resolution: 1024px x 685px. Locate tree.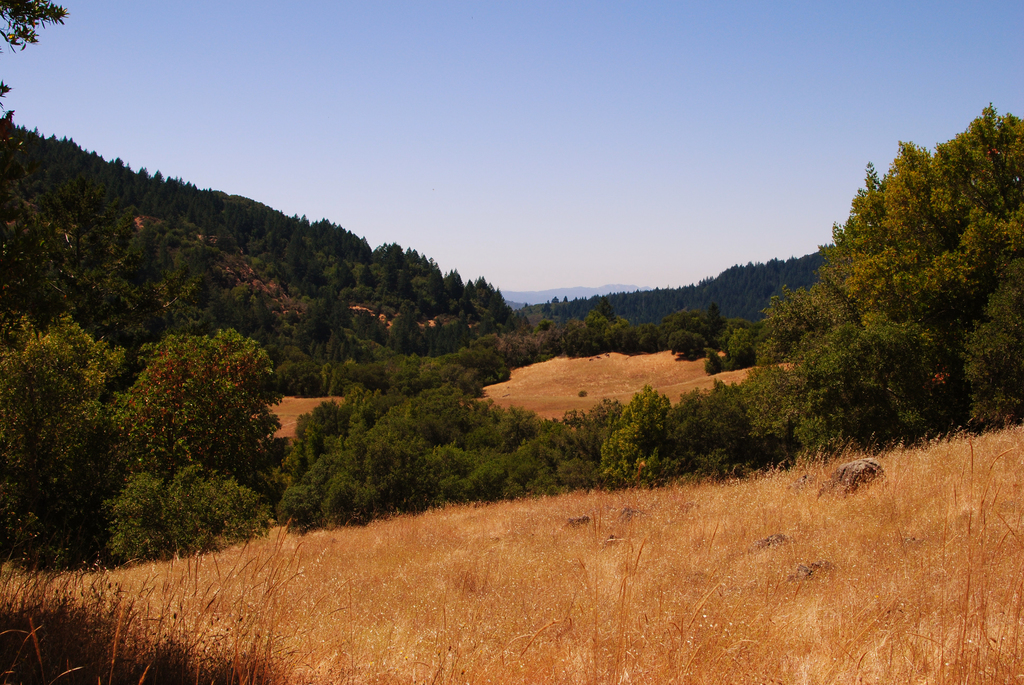
bbox(0, 0, 60, 54).
